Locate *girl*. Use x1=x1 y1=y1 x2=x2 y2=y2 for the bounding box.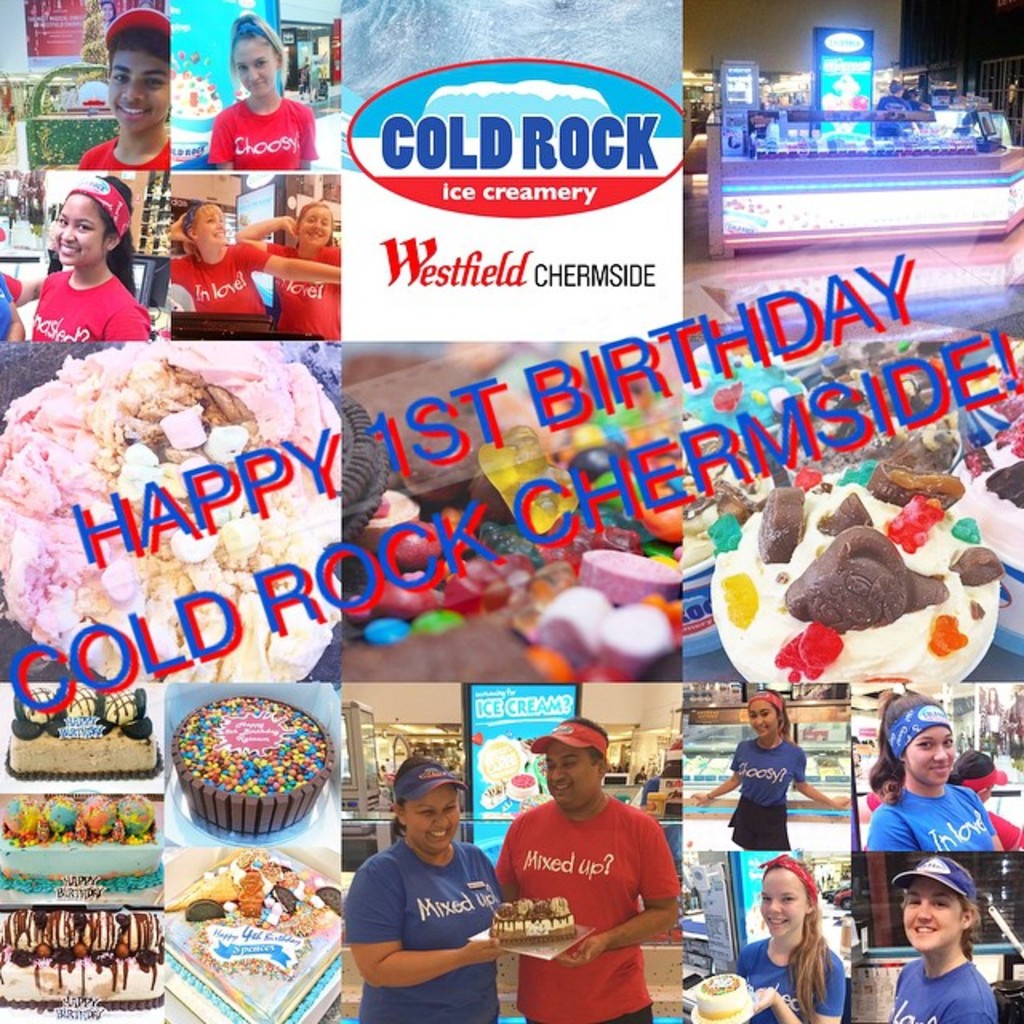
x1=864 y1=678 x2=1003 y2=851.
